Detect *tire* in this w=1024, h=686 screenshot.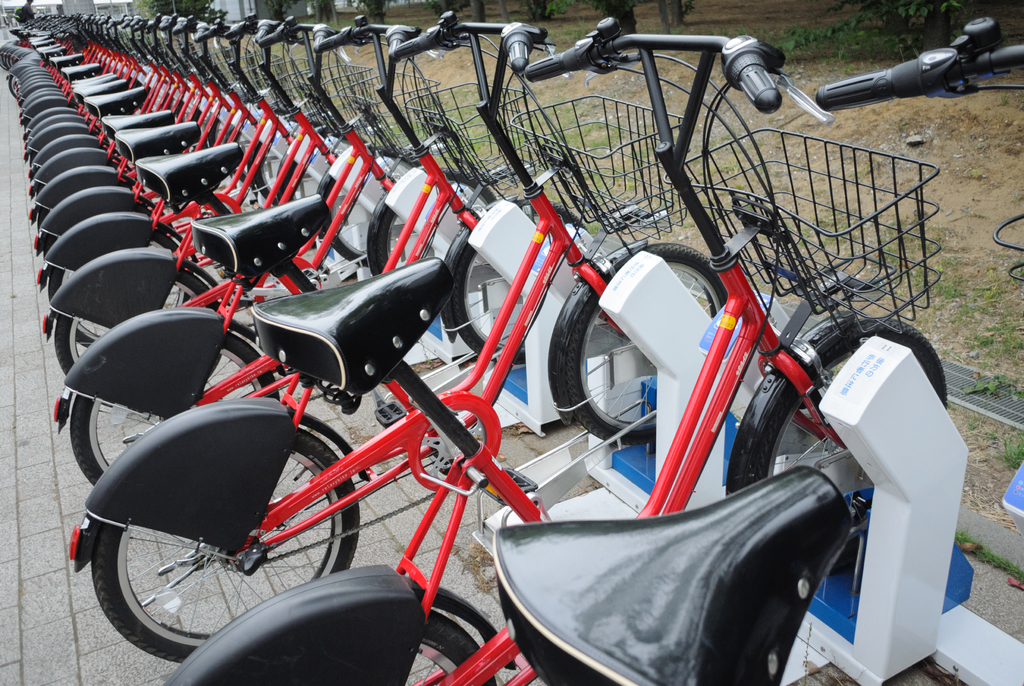
Detection: (91,427,362,666).
